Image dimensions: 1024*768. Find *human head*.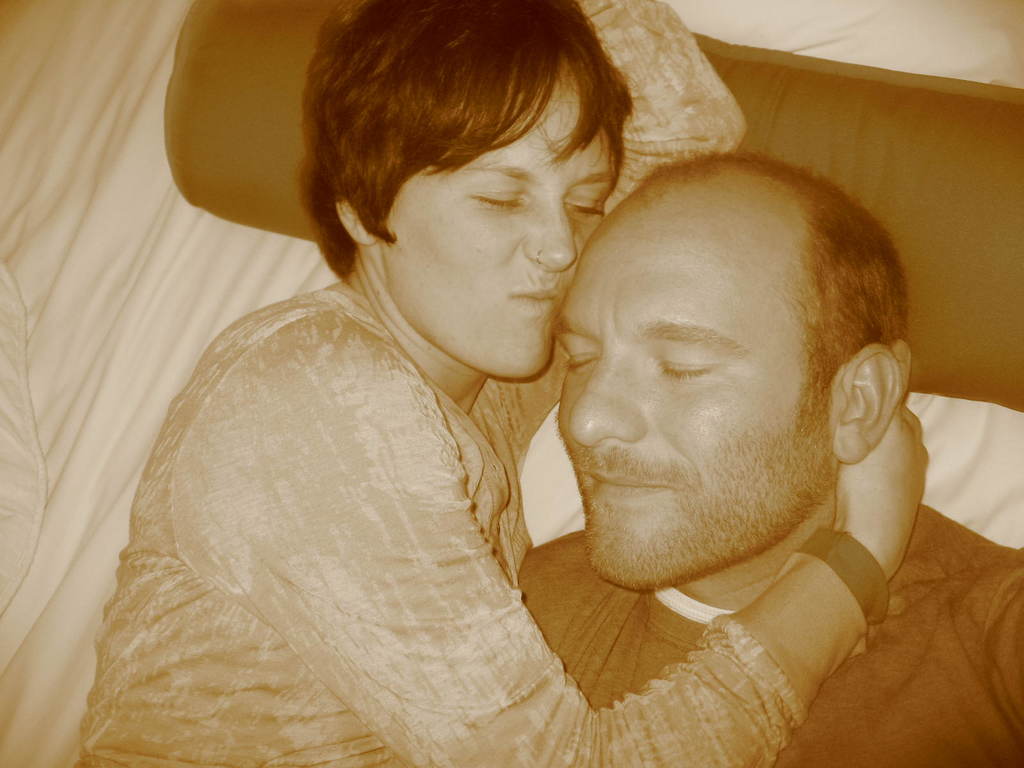
307/4/650/362.
